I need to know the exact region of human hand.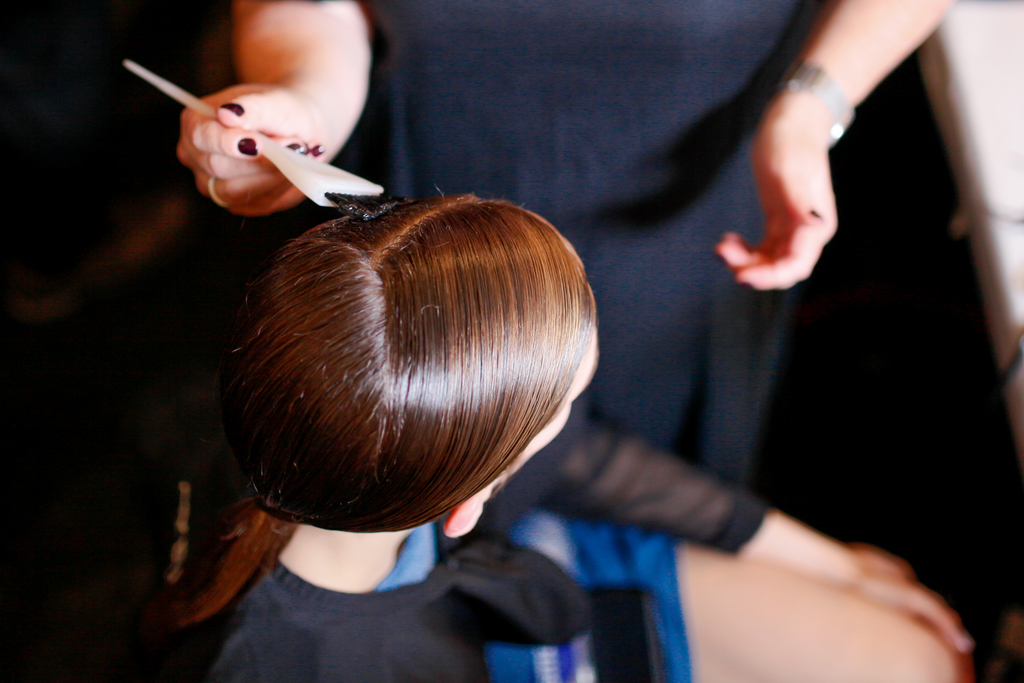
Region: detection(828, 542, 977, 658).
